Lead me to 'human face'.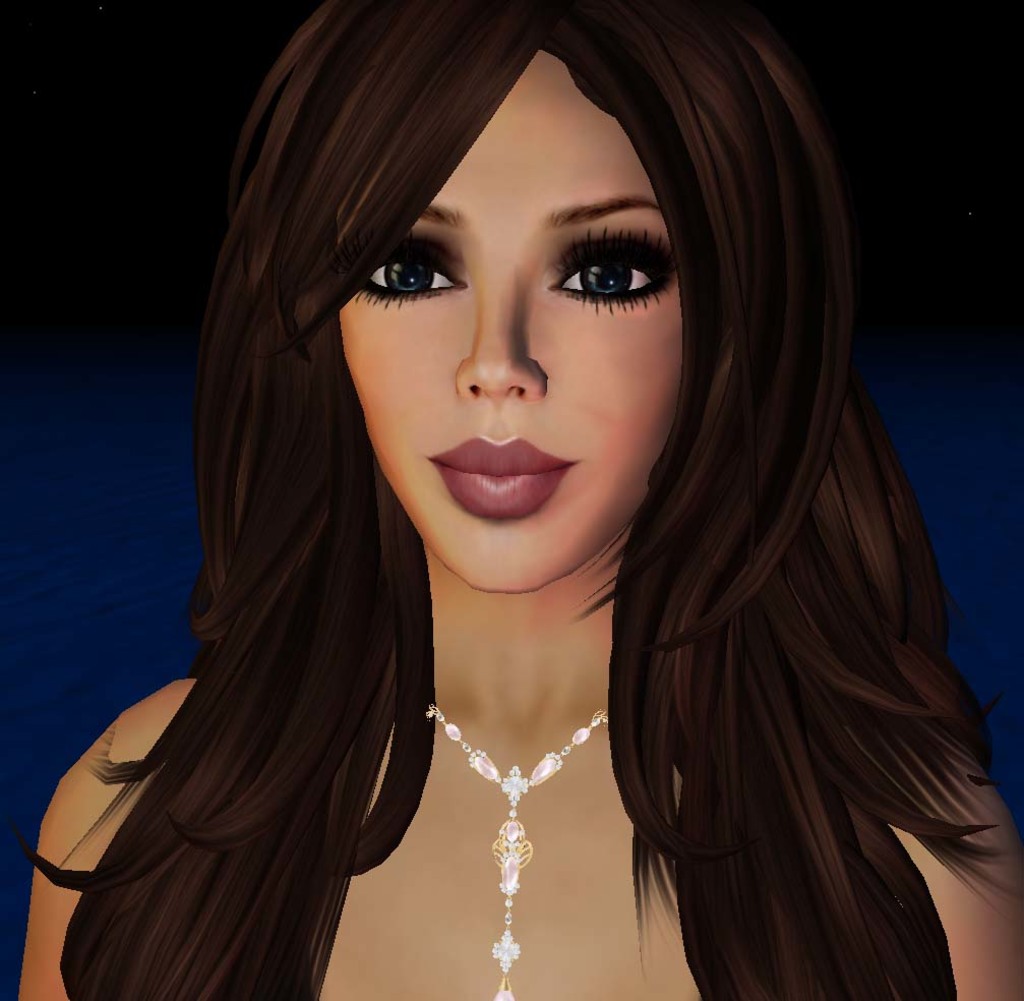
Lead to 340 54 686 592.
